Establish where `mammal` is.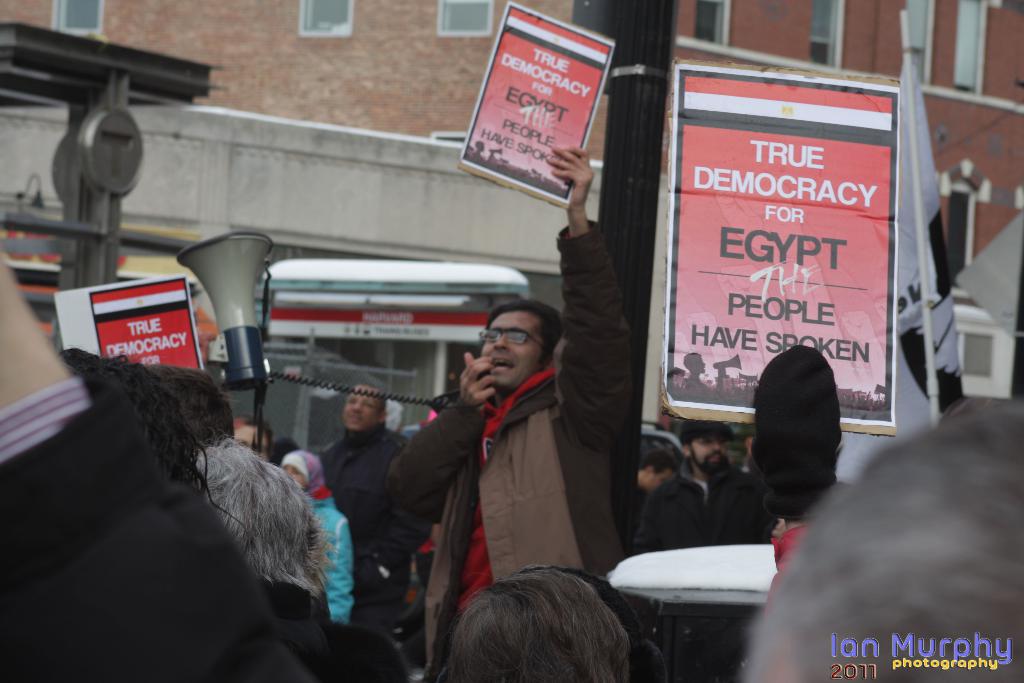
Established at {"x1": 221, "y1": 416, "x2": 271, "y2": 465}.
